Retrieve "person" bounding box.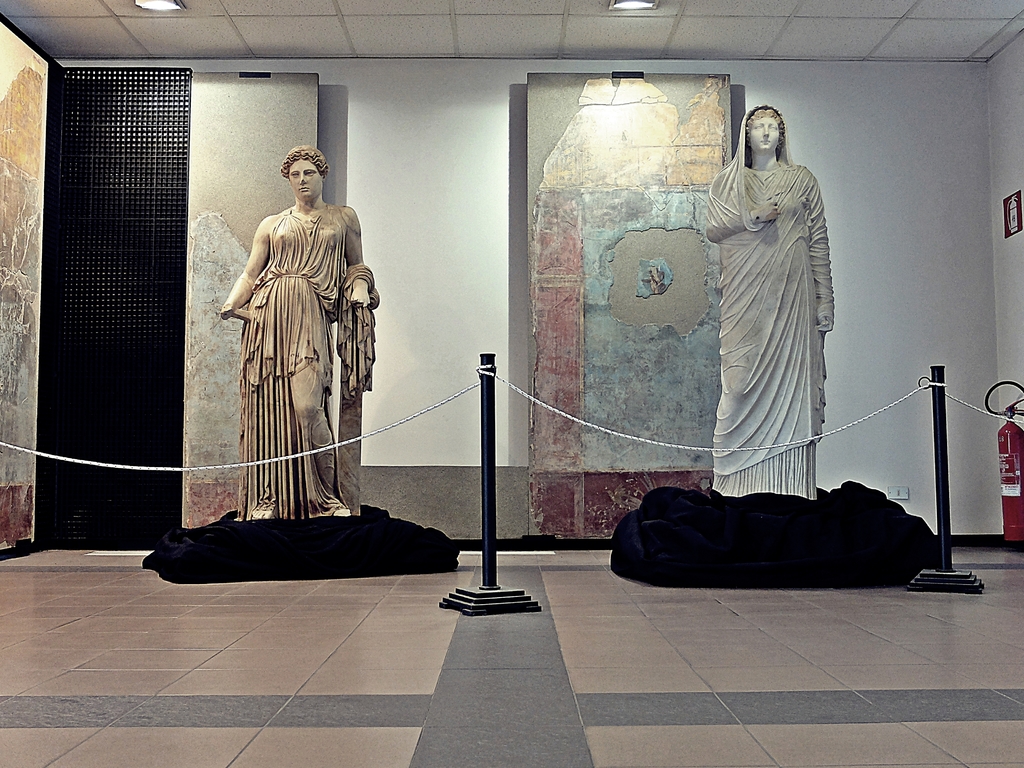
Bounding box: x1=227, y1=148, x2=380, y2=522.
